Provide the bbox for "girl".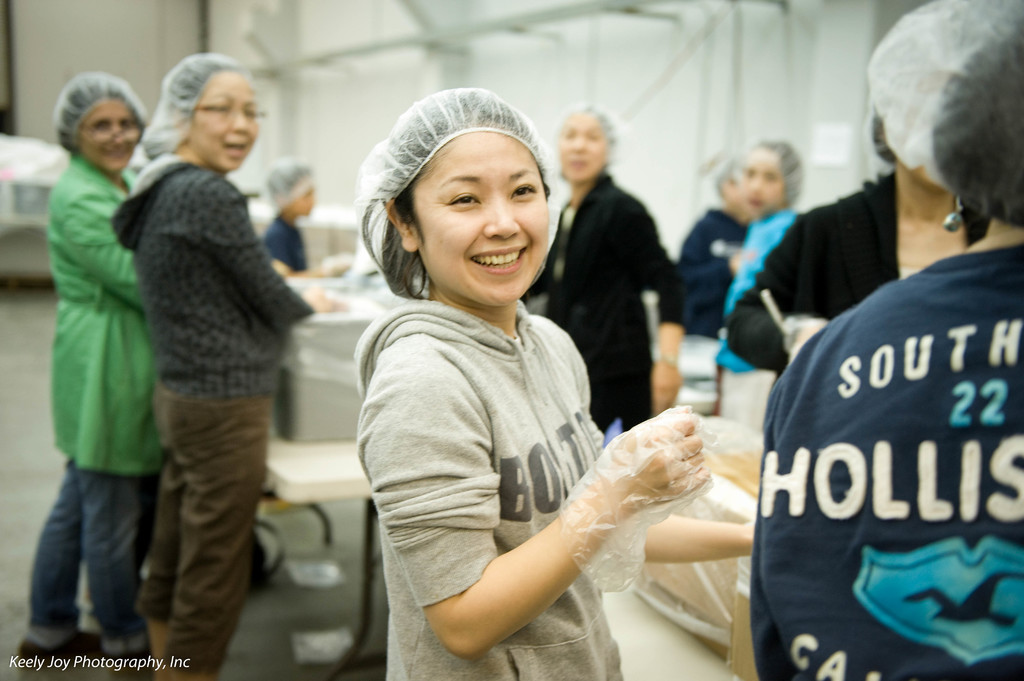
region(261, 156, 343, 280).
